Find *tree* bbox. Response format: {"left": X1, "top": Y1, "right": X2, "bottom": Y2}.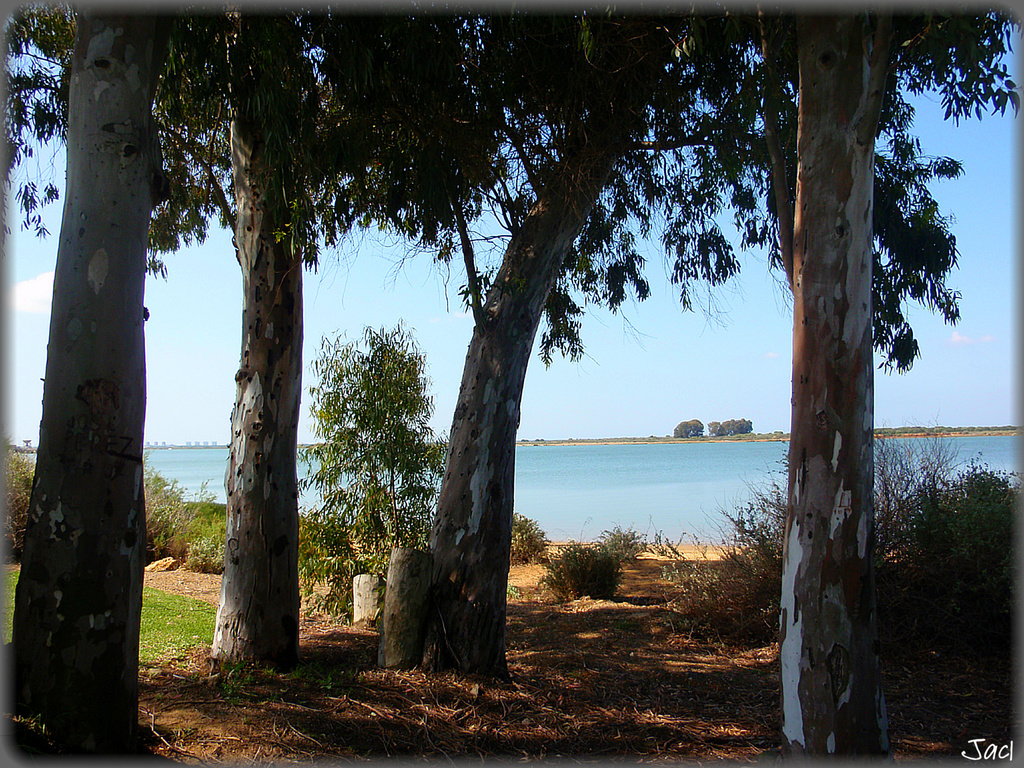
{"left": 216, "top": 7, "right": 509, "bottom": 680}.
